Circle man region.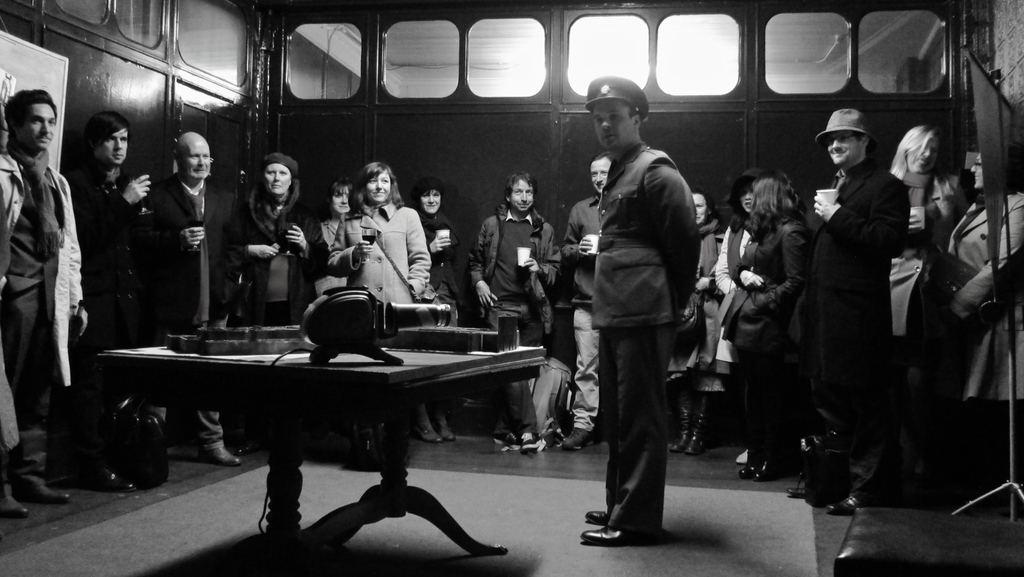
Region: 148/131/243/464.
